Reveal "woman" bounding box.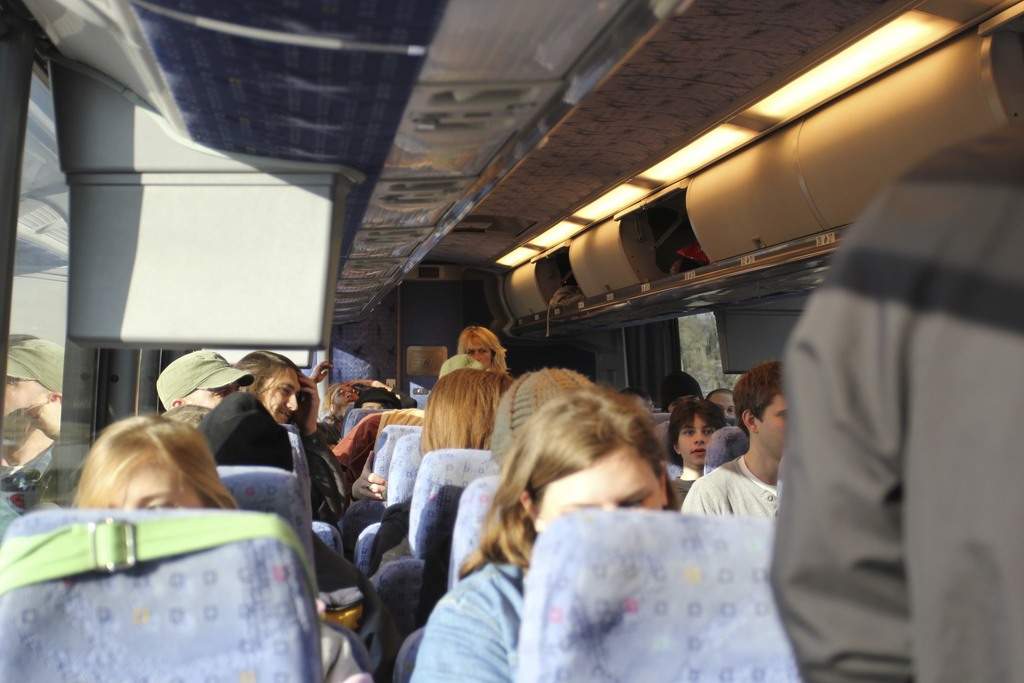
Revealed: (x1=412, y1=381, x2=680, y2=682).
